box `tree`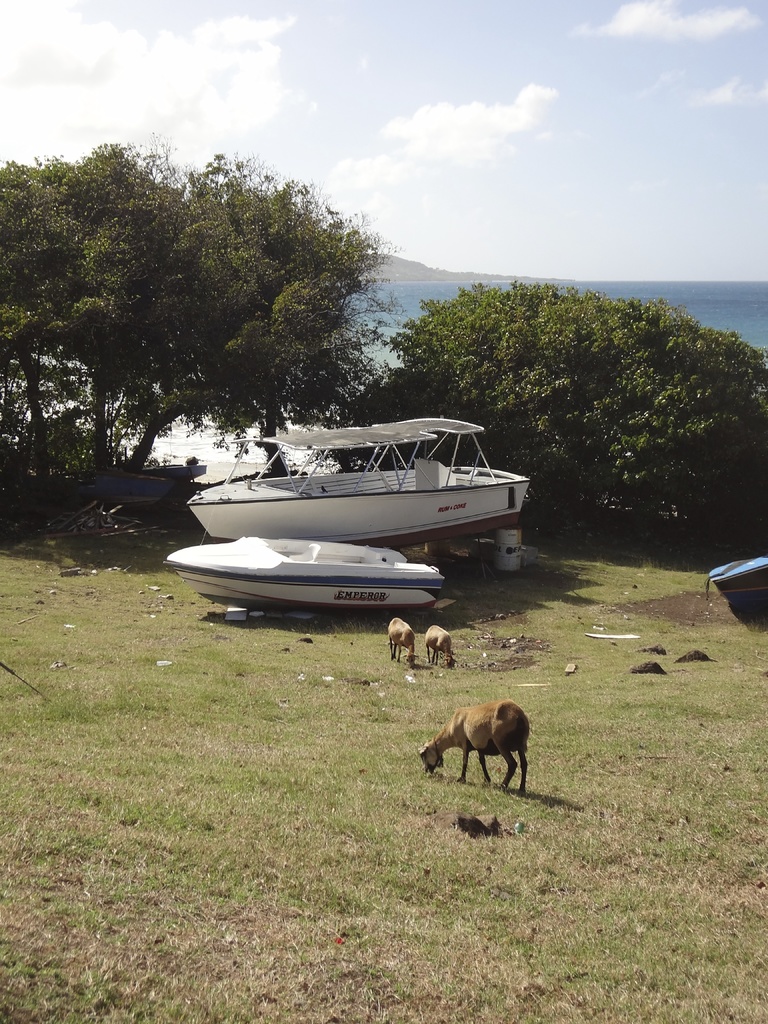
x1=363 y1=279 x2=767 y2=519
